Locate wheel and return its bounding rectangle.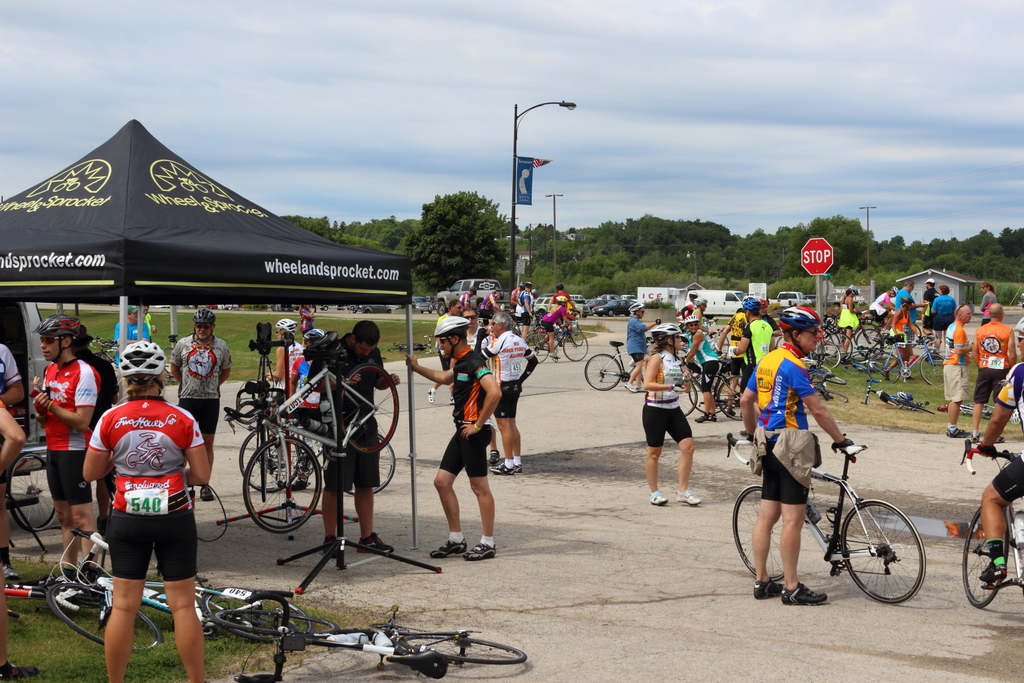
830 498 924 607.
